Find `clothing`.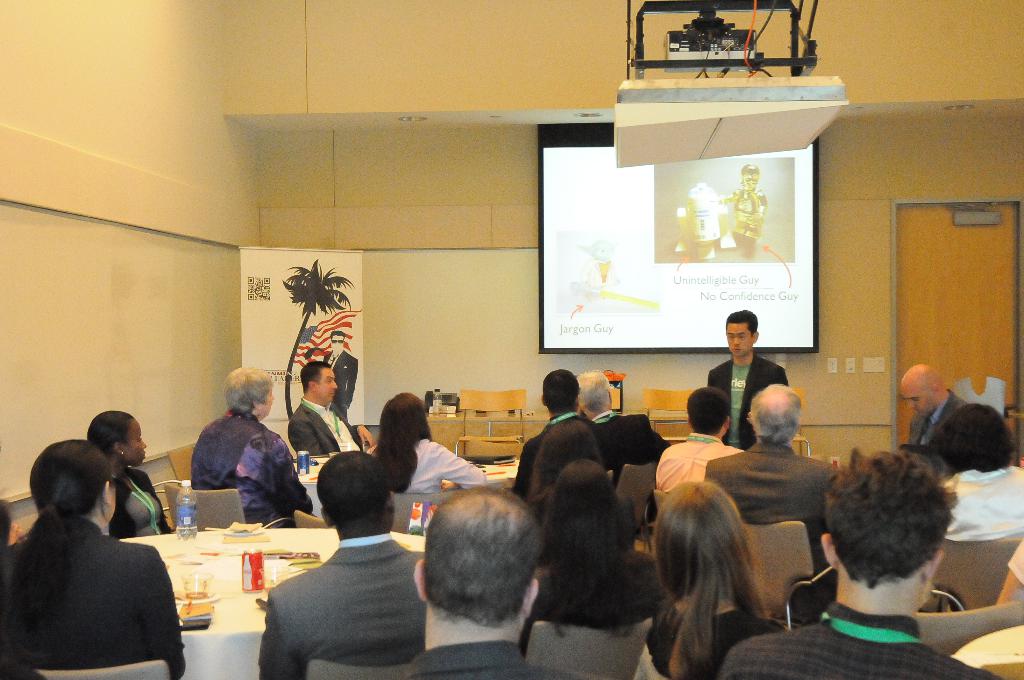
bbox(321, 347, 360, 419).
